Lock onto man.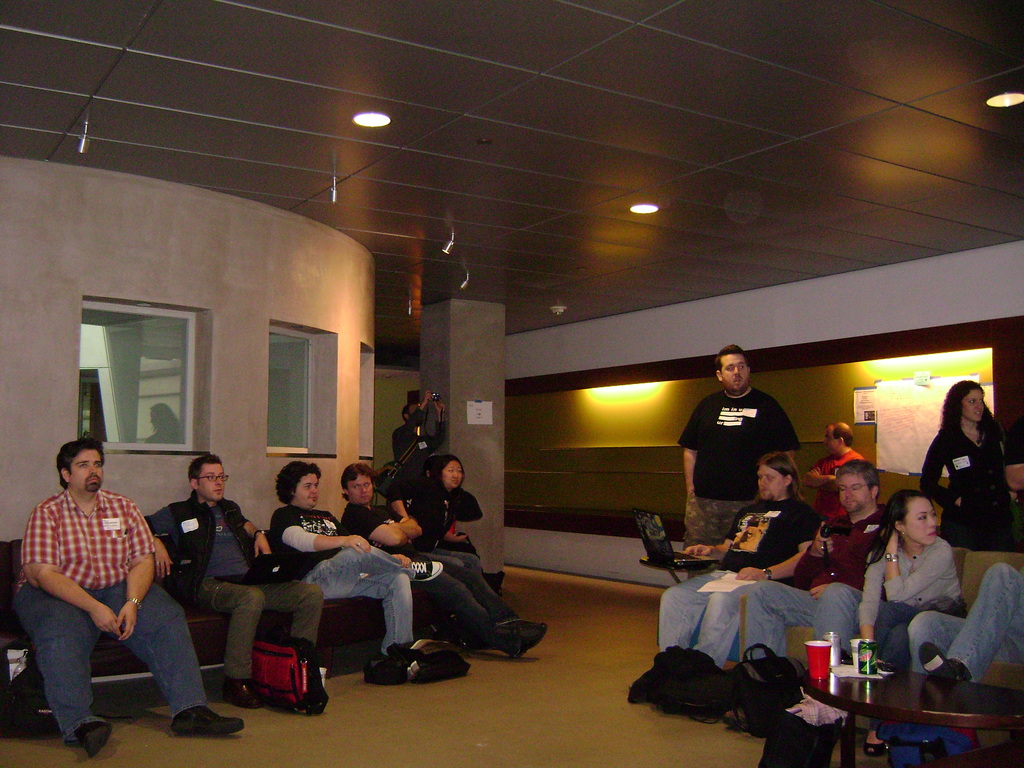
Locked: box(135, 447, 323, 706).
